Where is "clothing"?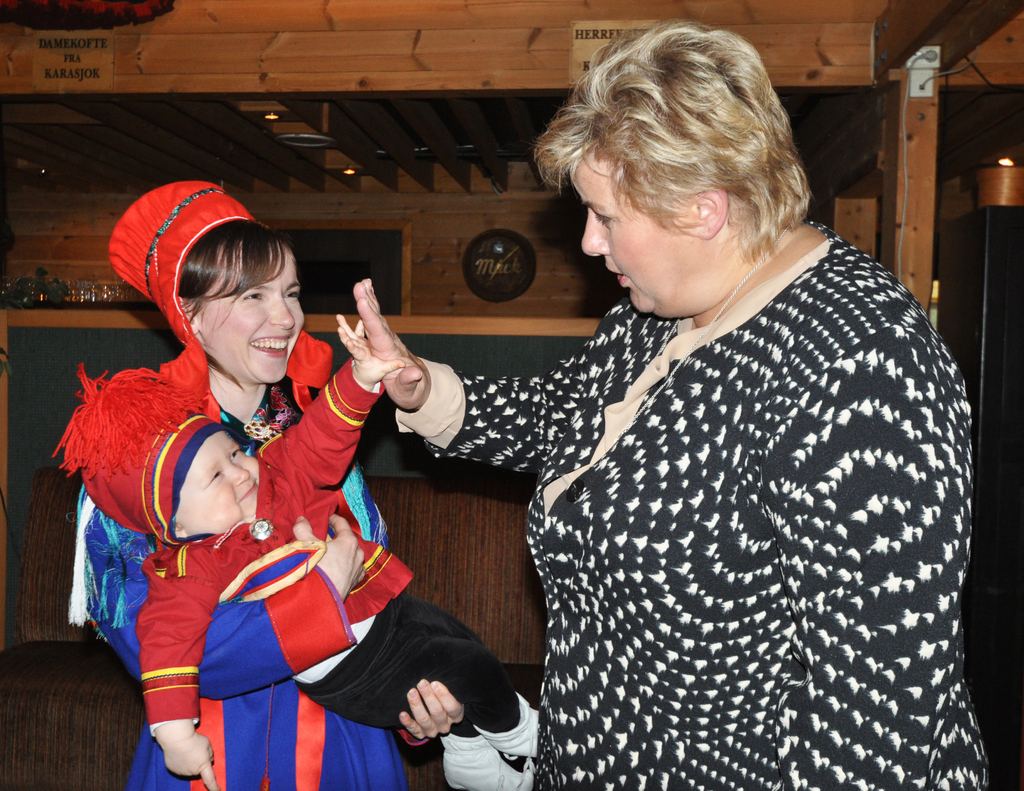
<bbox>72, 348, 401, 790</bbox>.
